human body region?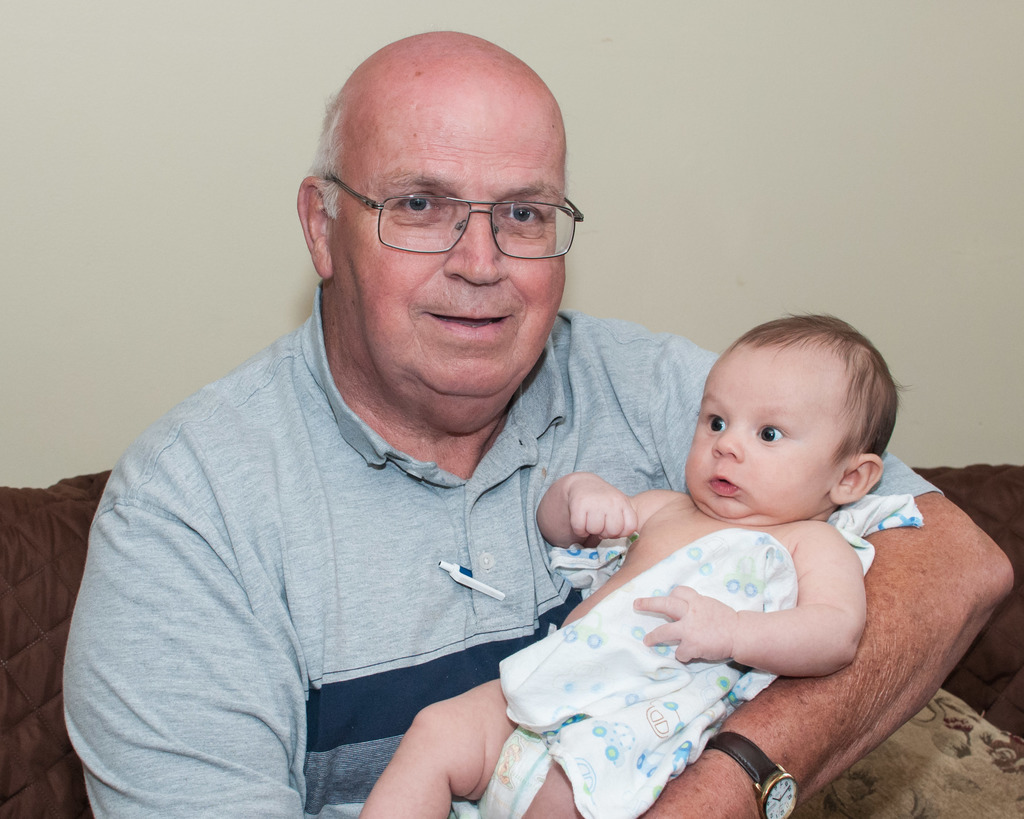
BBox(248, 174, 909, 818)
